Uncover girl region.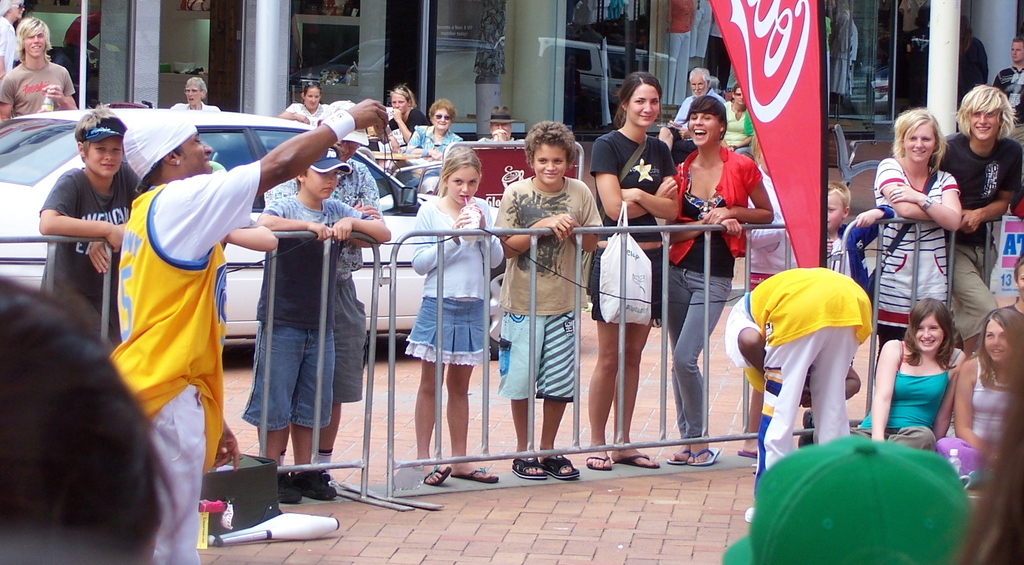
Uncovered: box(846, 299, 965, 454).
